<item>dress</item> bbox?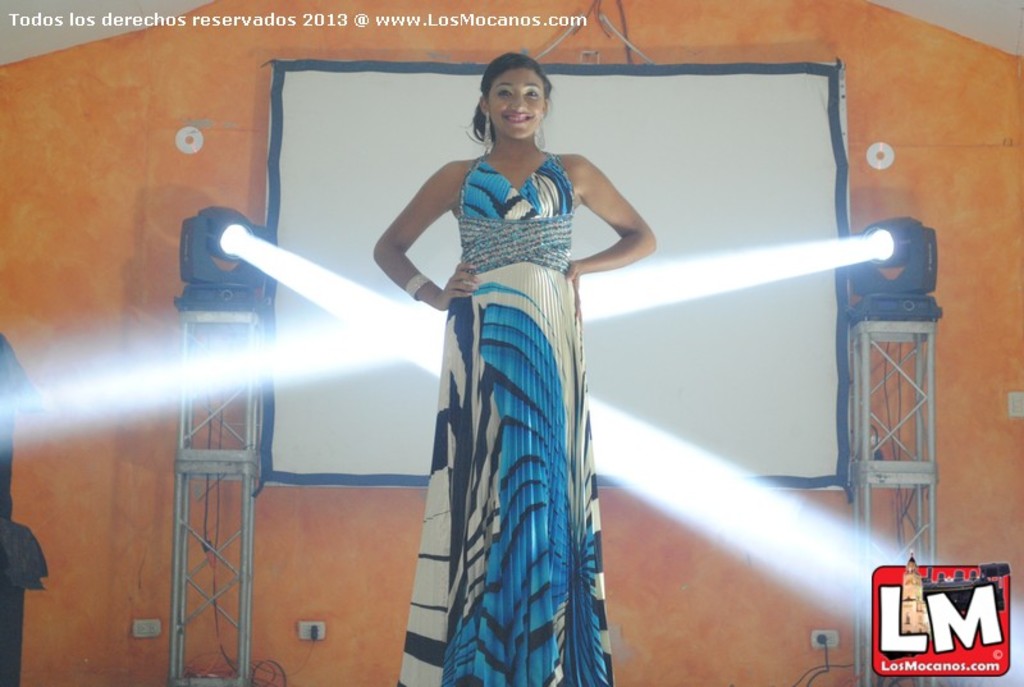
(393, 150, 613, 686)
